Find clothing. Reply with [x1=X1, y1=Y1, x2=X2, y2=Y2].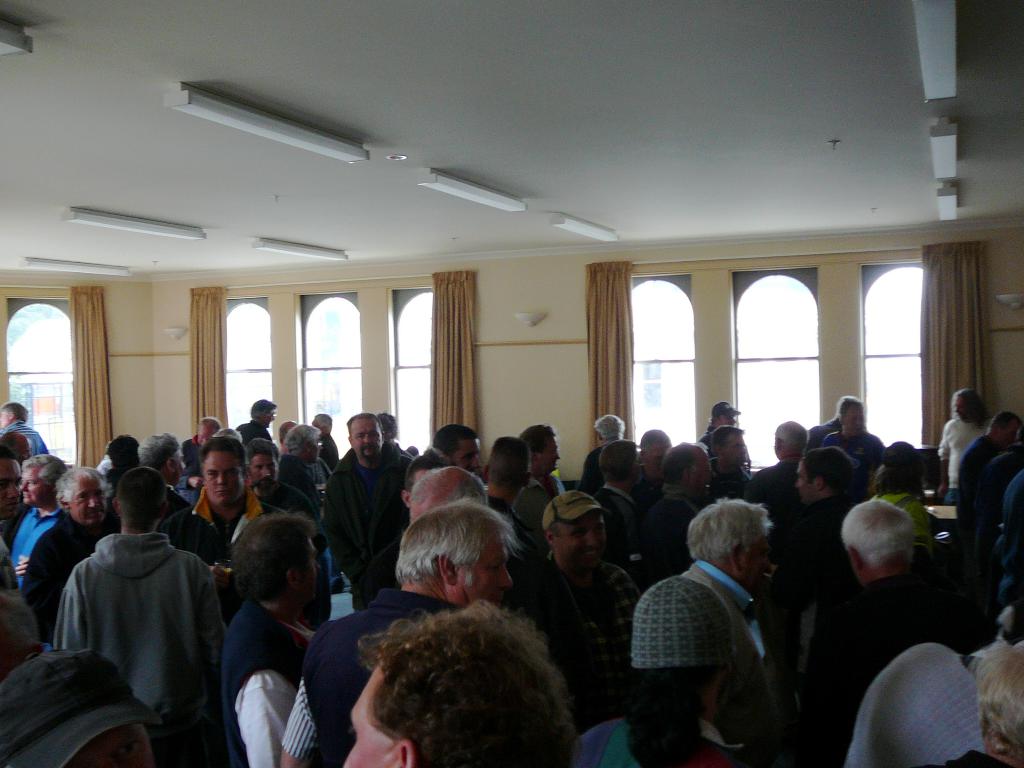
[x1=389, y1=446, x2=409, y2=456].
